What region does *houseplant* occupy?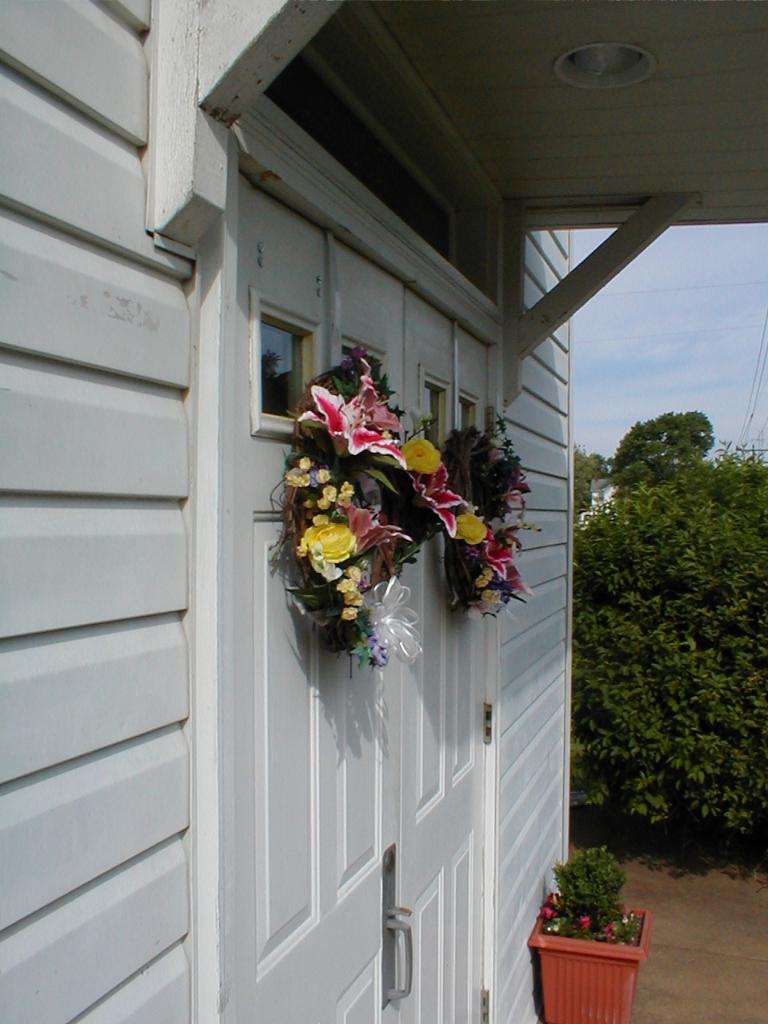
(x1=526, y1=835, x2=649, y2=1023).
